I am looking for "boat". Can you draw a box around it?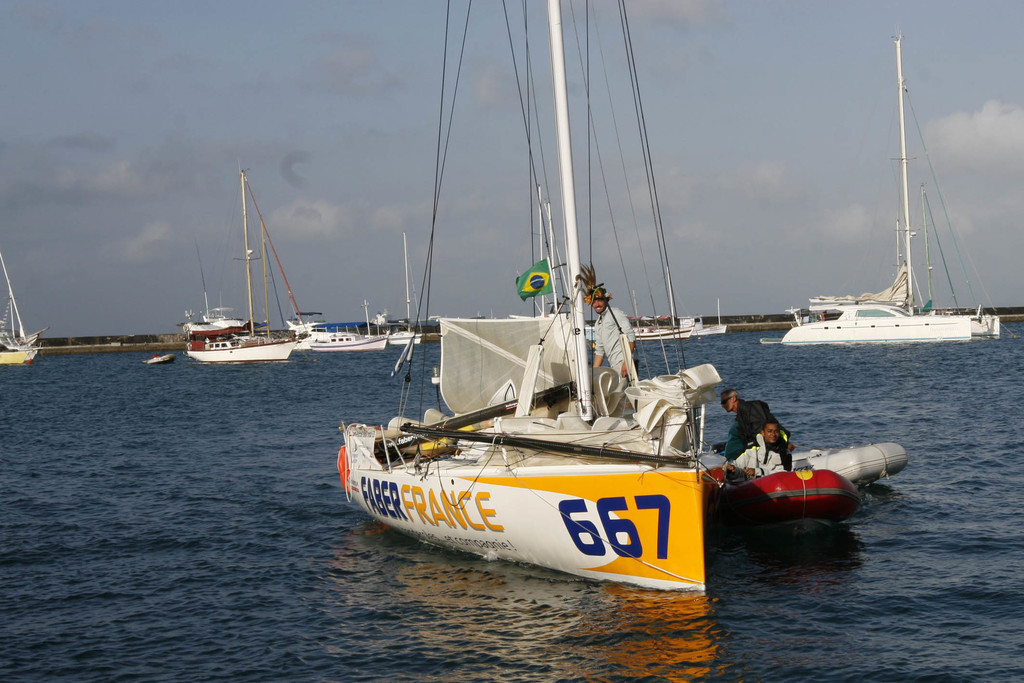
Sure, the bounding box is box(183, 169, 295, 363).
